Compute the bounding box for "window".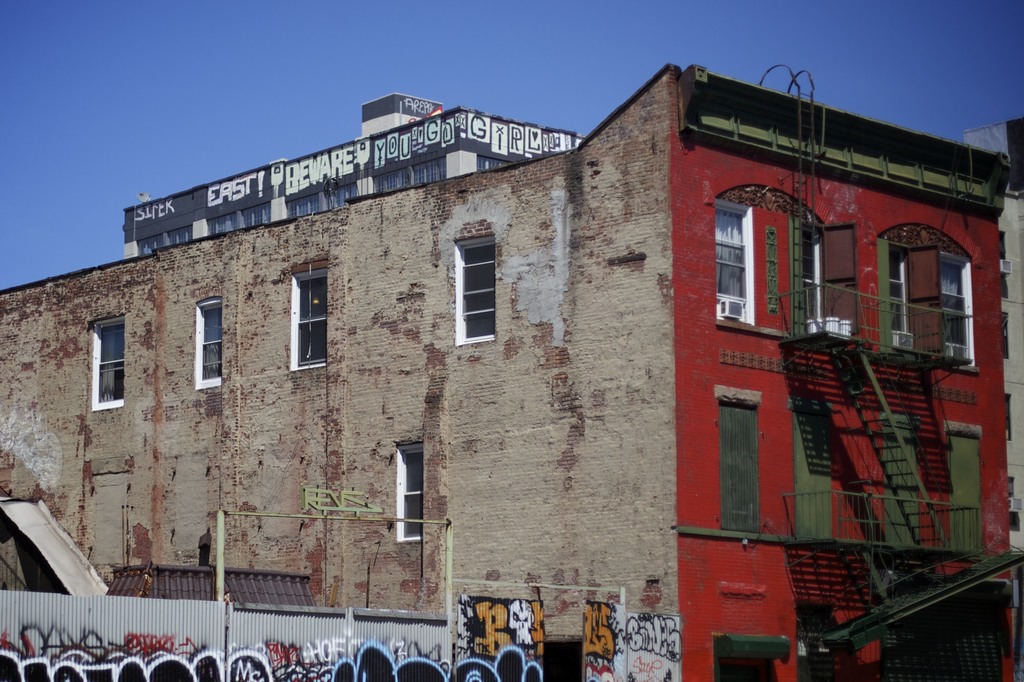
439 232 503 347.
